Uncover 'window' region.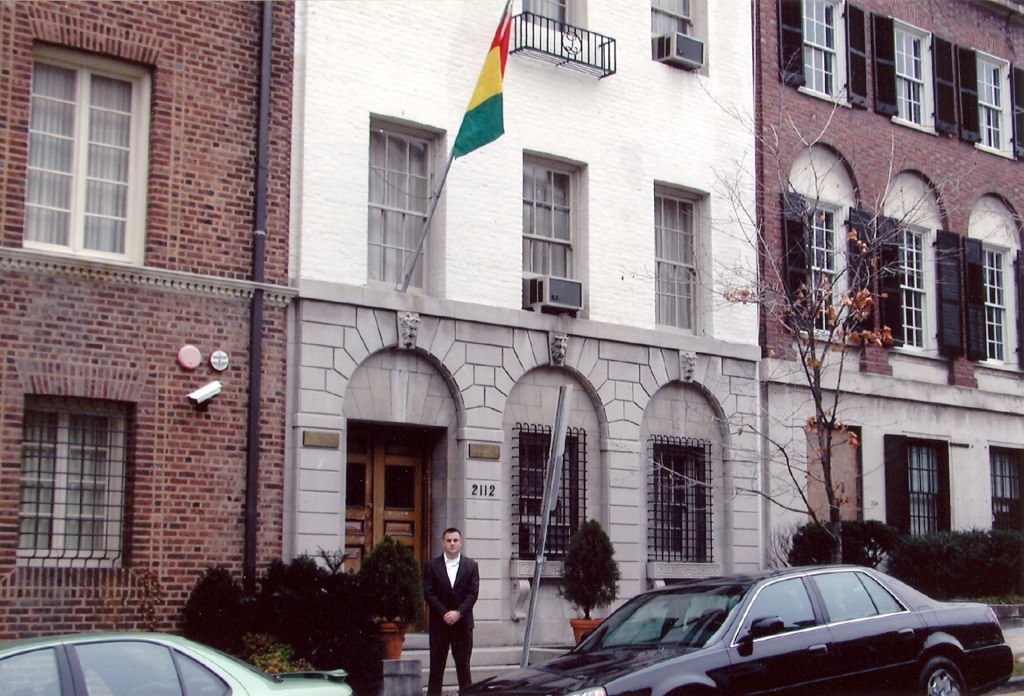
Uncovered: (976, 239, 1013, 369).
